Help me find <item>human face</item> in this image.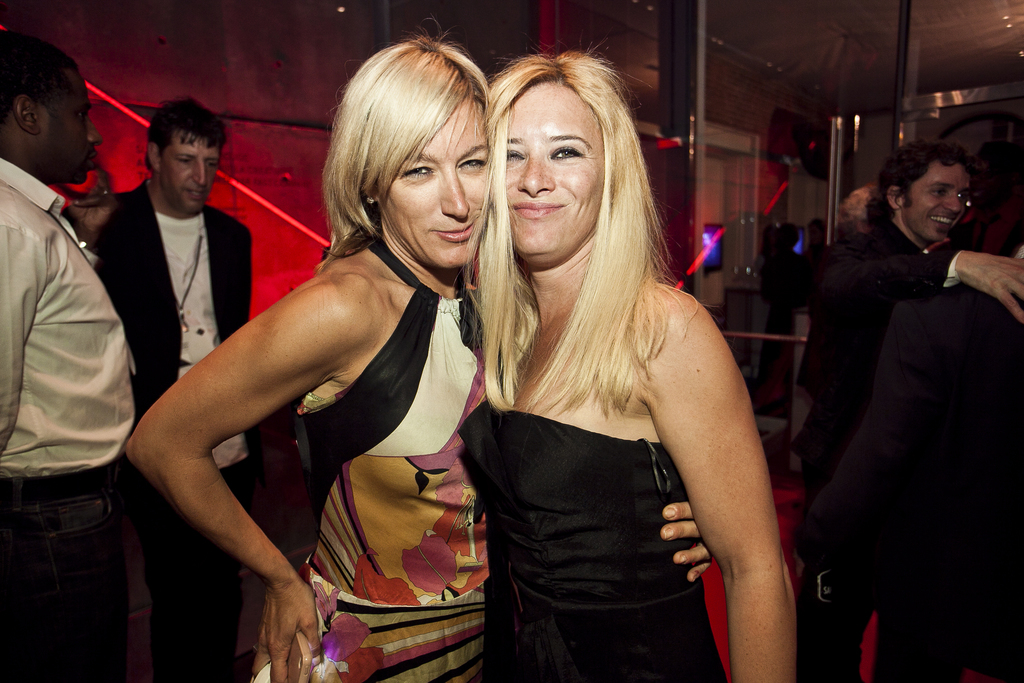
Found it: {"left": 163, "top": 133, "right": 220, "bottom": 213}.
